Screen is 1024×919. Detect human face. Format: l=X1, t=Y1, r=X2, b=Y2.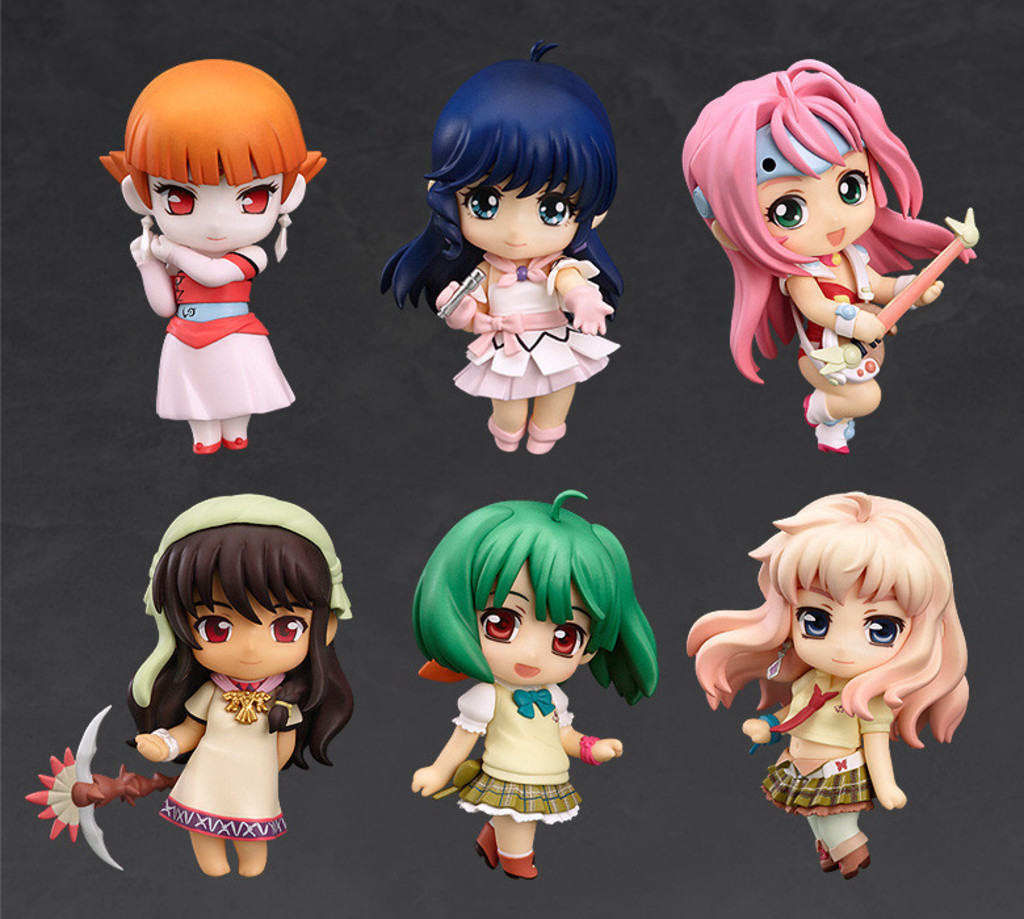
l=452, t=165, r=565, b=263.
